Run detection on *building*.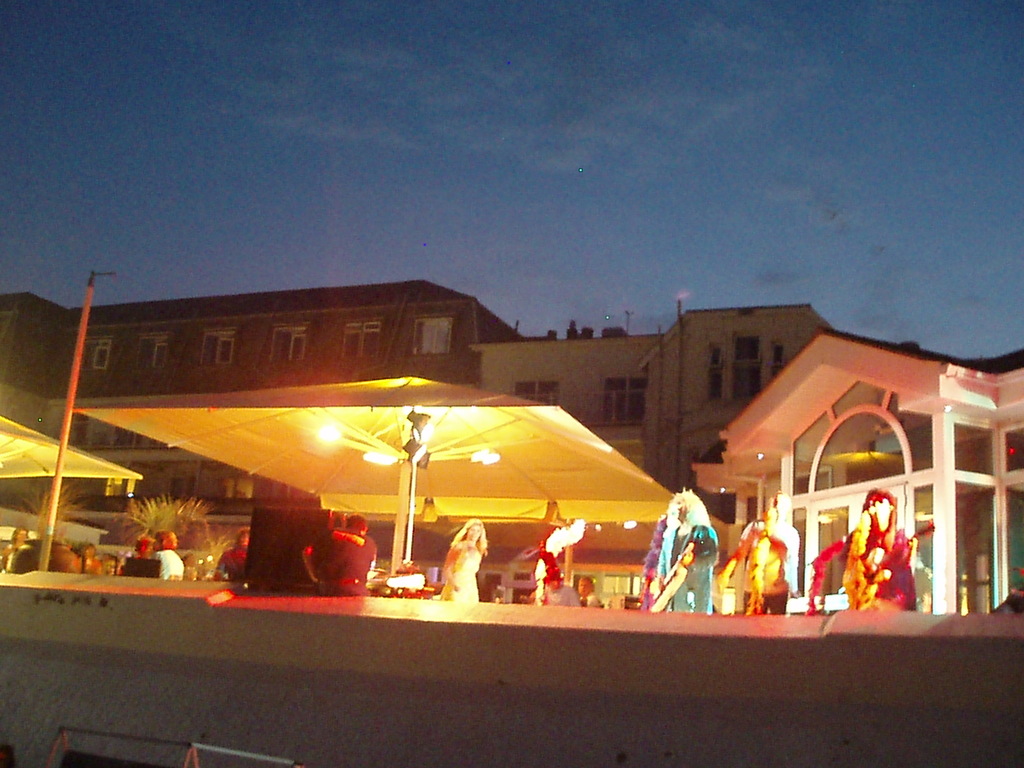
Result: box=[1, 276, 526, 547].
